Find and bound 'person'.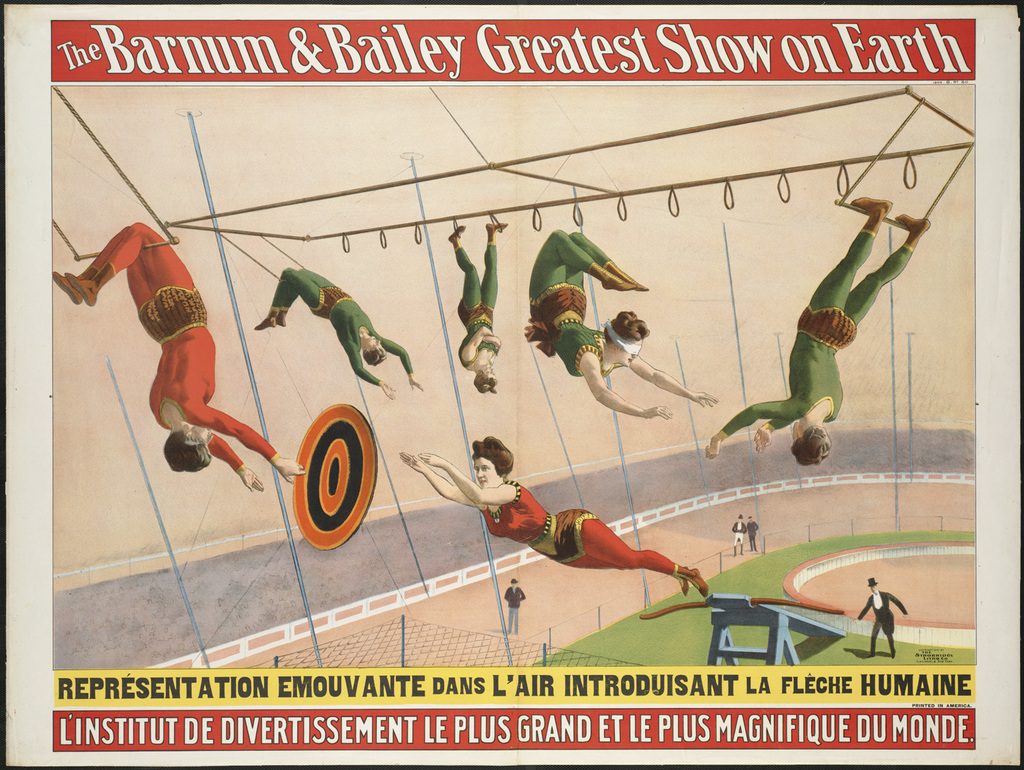
Bound: x1=446, y1=218, x2=507, y2=393.
